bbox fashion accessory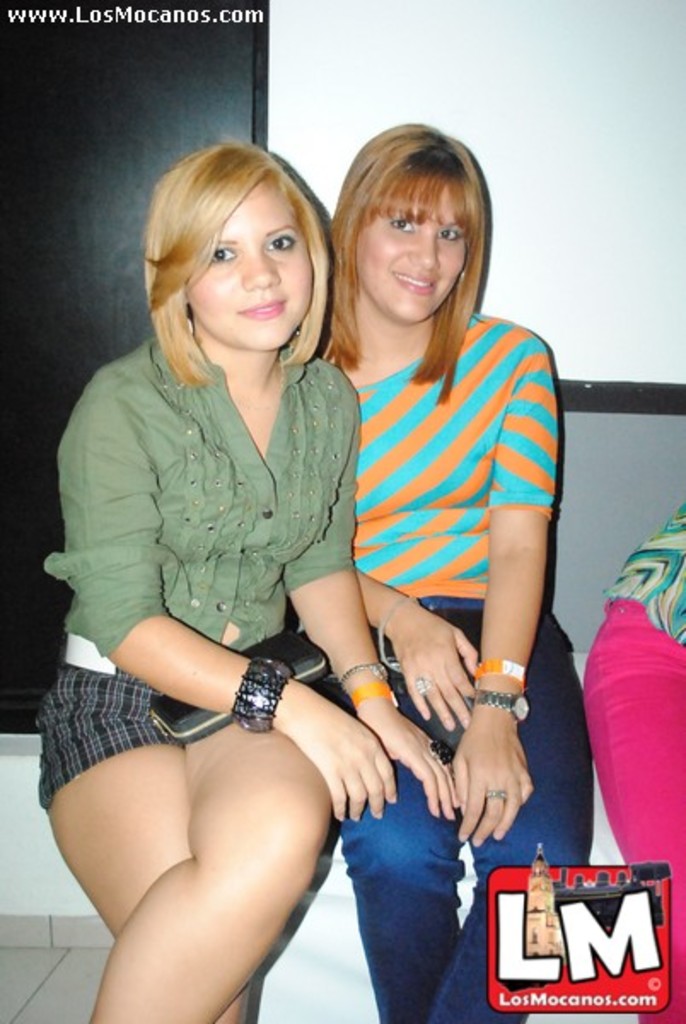
select_region(331, 657, 391, 691)
